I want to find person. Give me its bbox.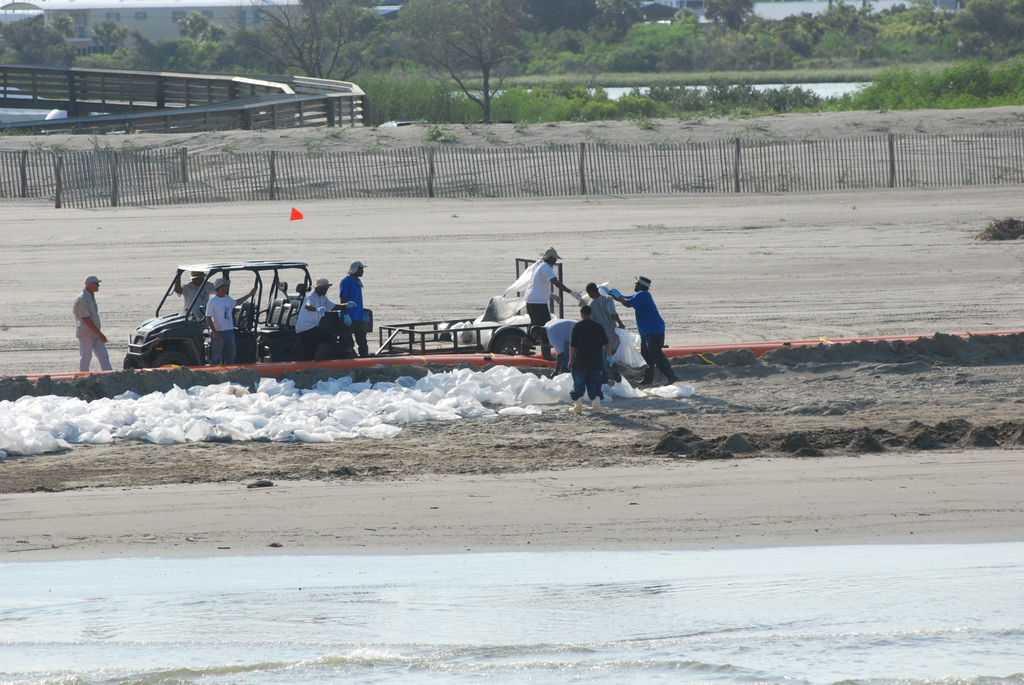
(left=173, top=270, right=218, bottom=320).
